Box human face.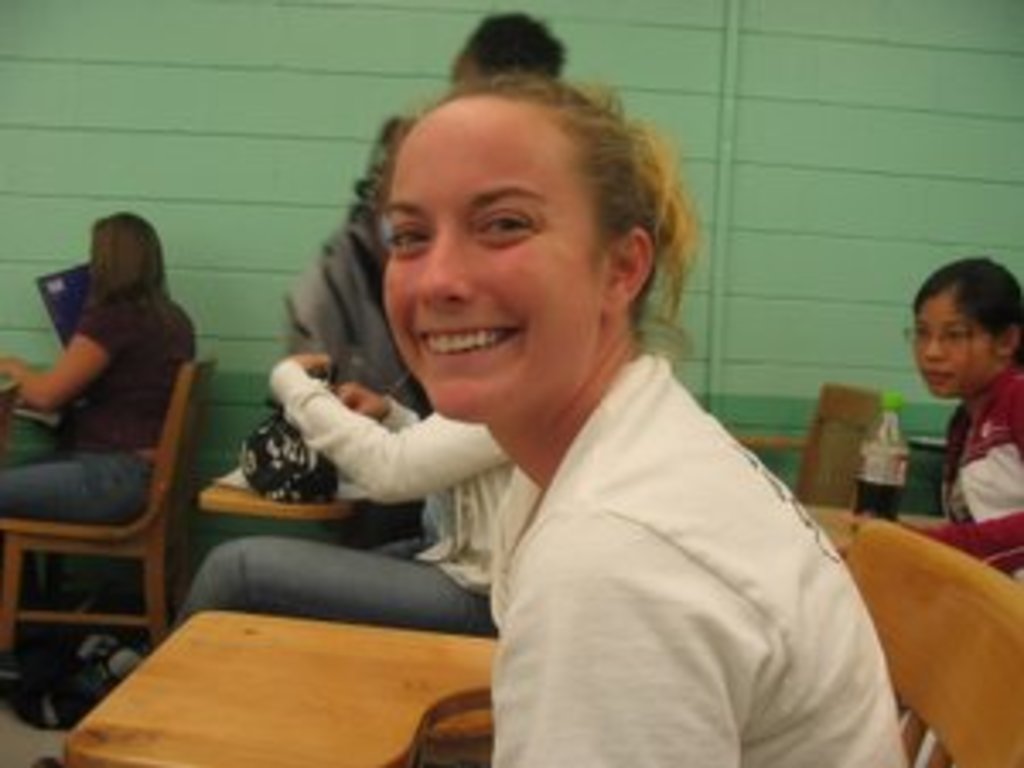
bbox(911, 294, 997, 396).
